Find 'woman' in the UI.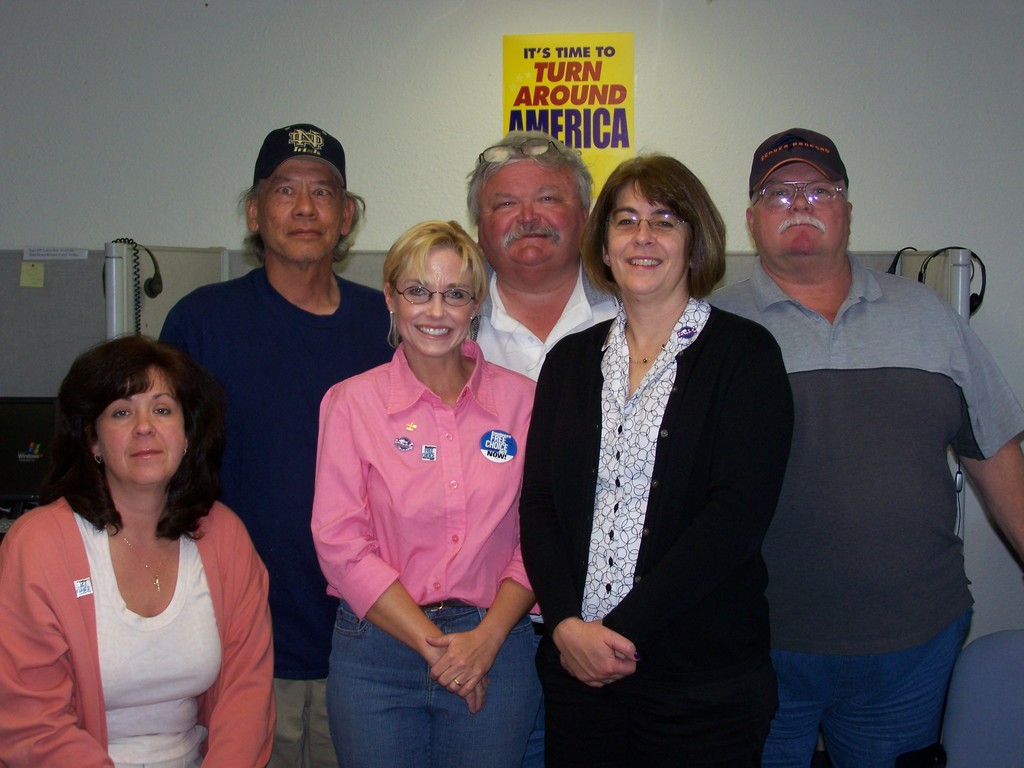
UI element at (310, 219, 544, 767).
